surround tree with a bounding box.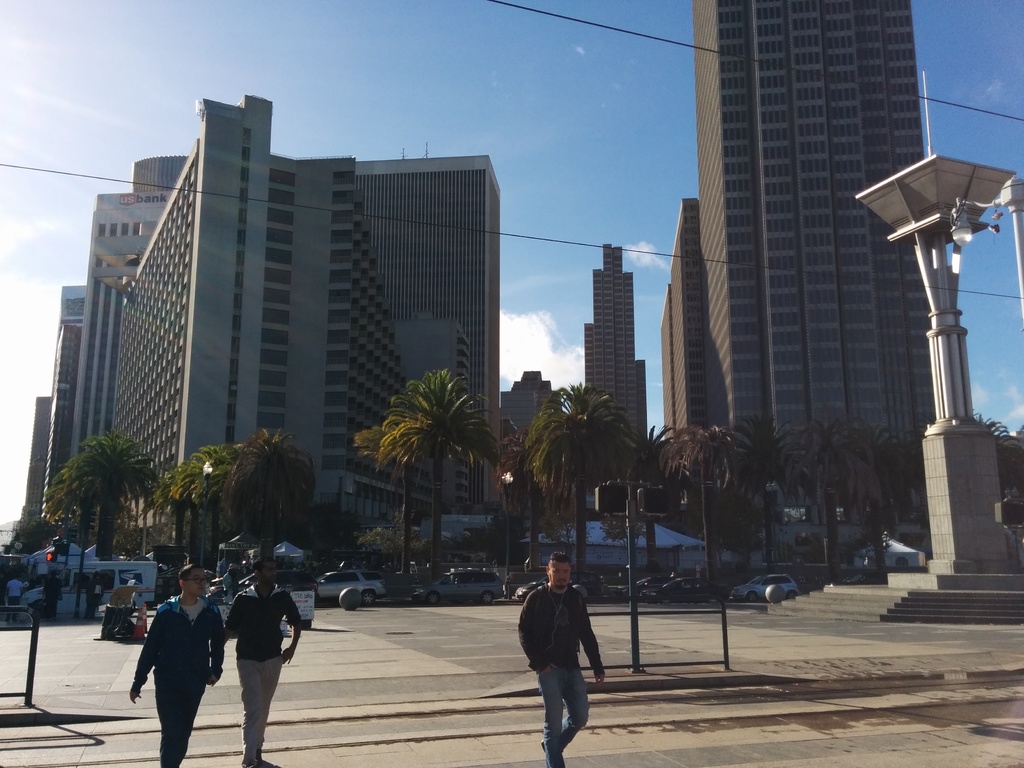
bbox=[654, 424, 753, 589].
